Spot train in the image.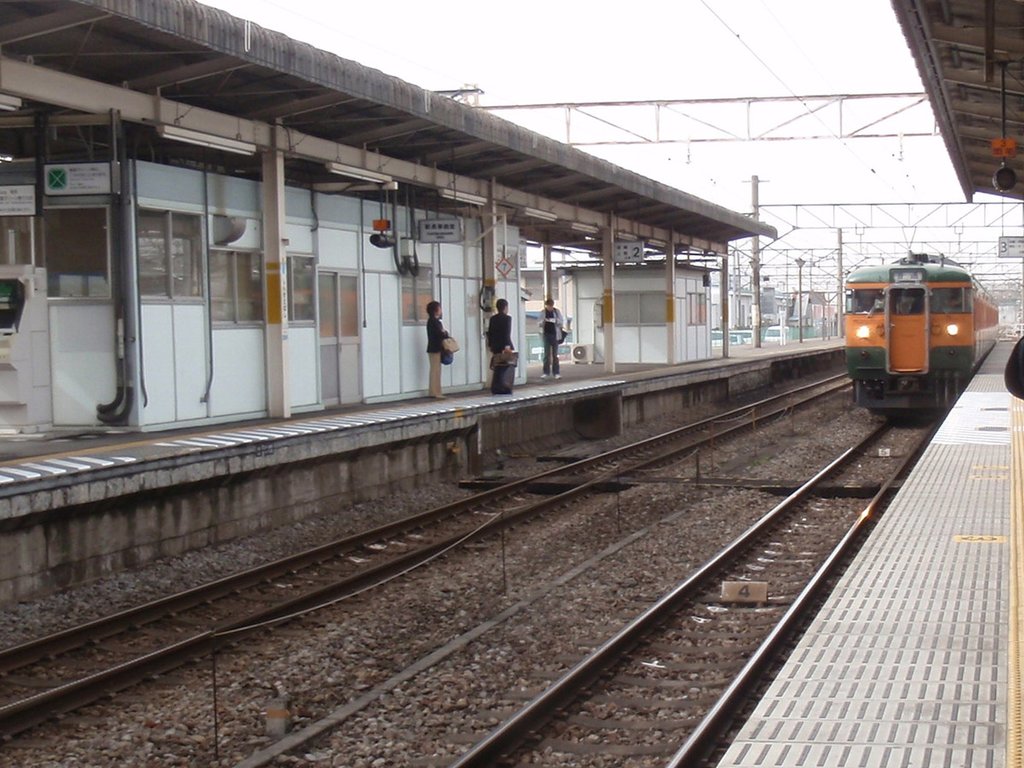
train found at bbox(841, 246, 1004, 426).
